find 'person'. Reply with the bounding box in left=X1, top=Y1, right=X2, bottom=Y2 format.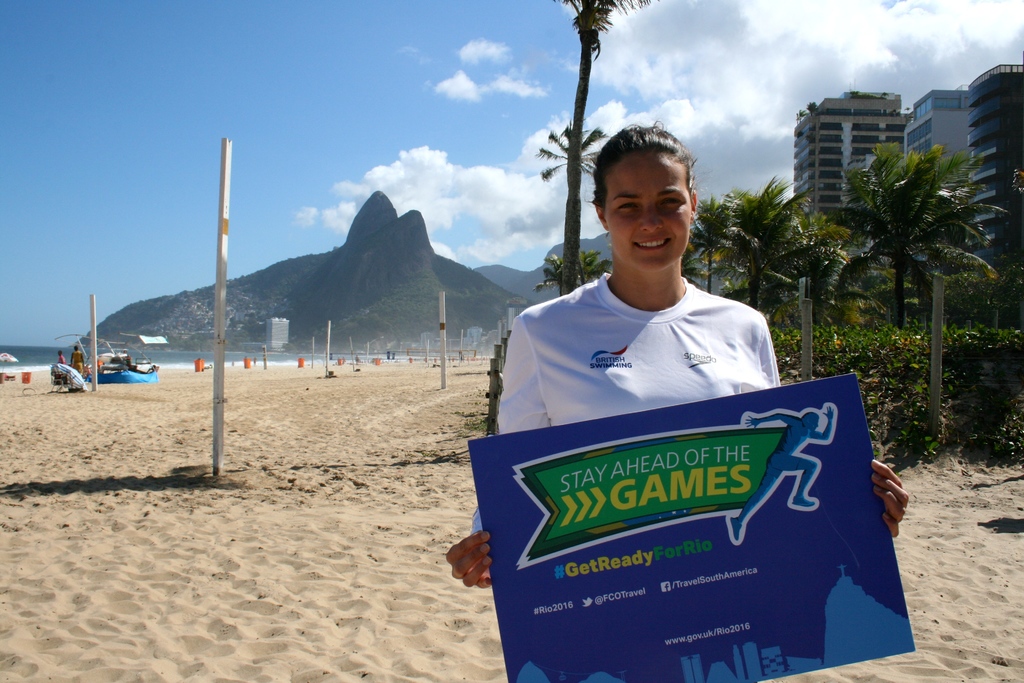
left=483, top=156, right=828, bottom=564.
